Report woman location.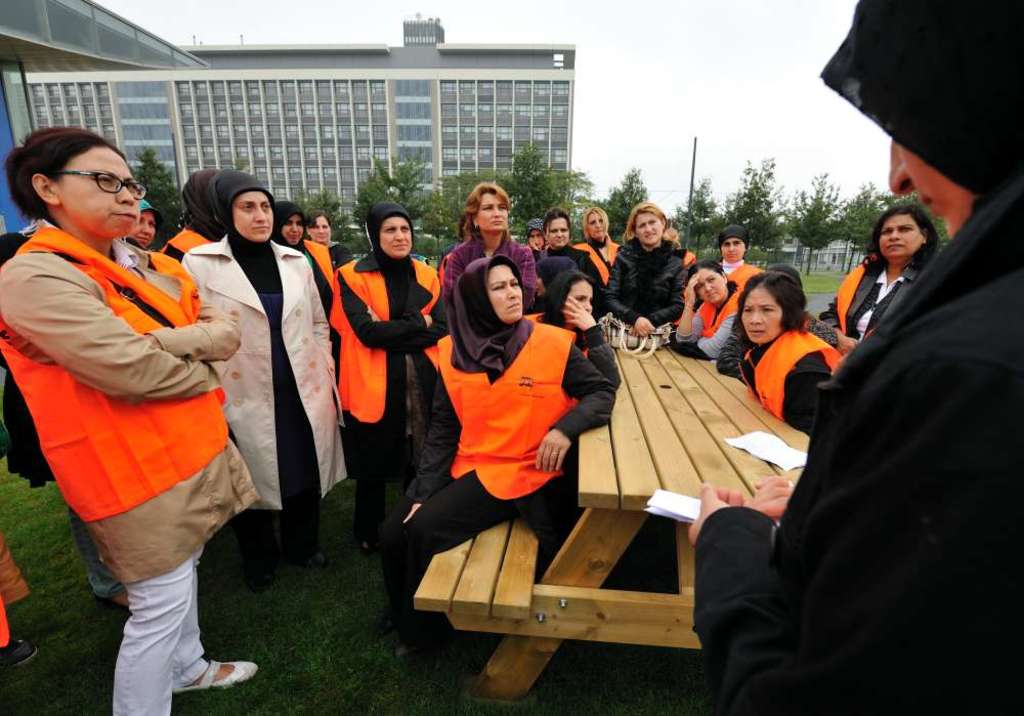
Report: 304:206:356:265.
